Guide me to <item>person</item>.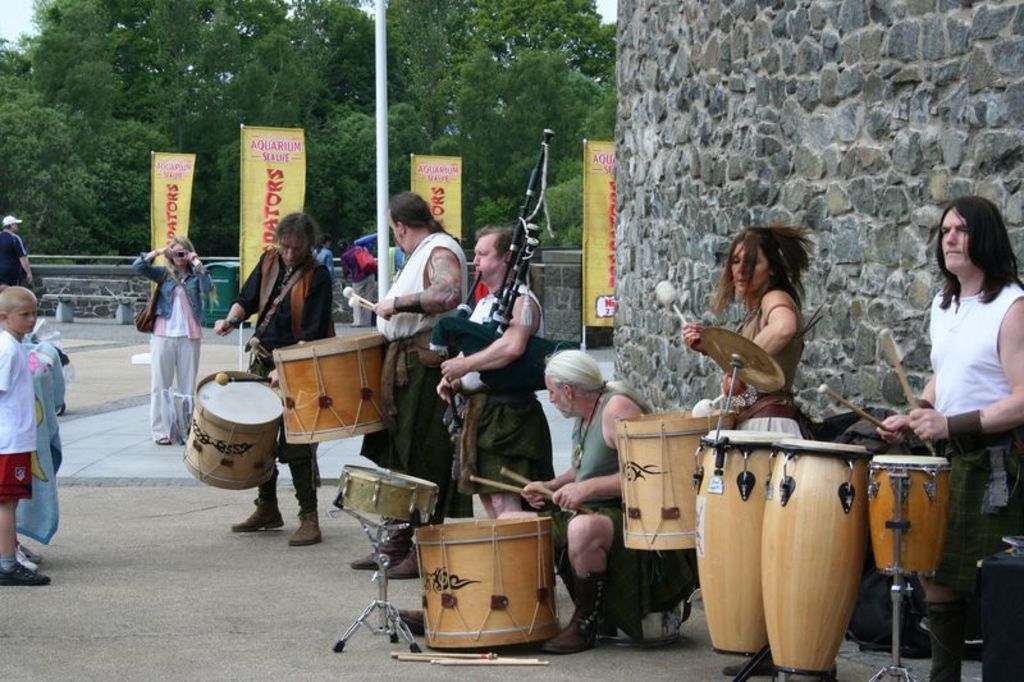
Guidance: [x1=442, y1=228, x2=558, y2=509].
